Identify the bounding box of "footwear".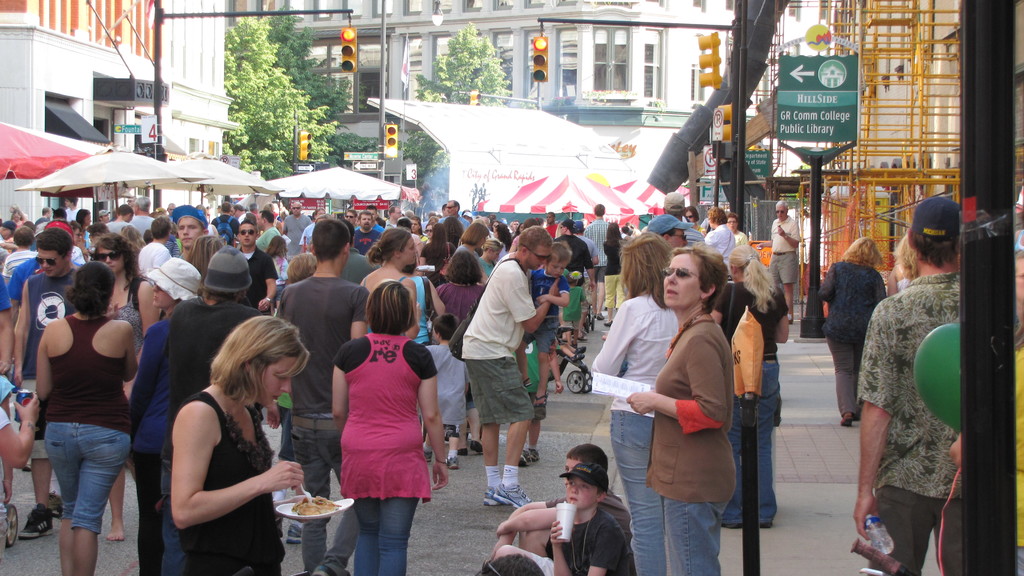
[left=492, top=482, right=536, bottom=512].
